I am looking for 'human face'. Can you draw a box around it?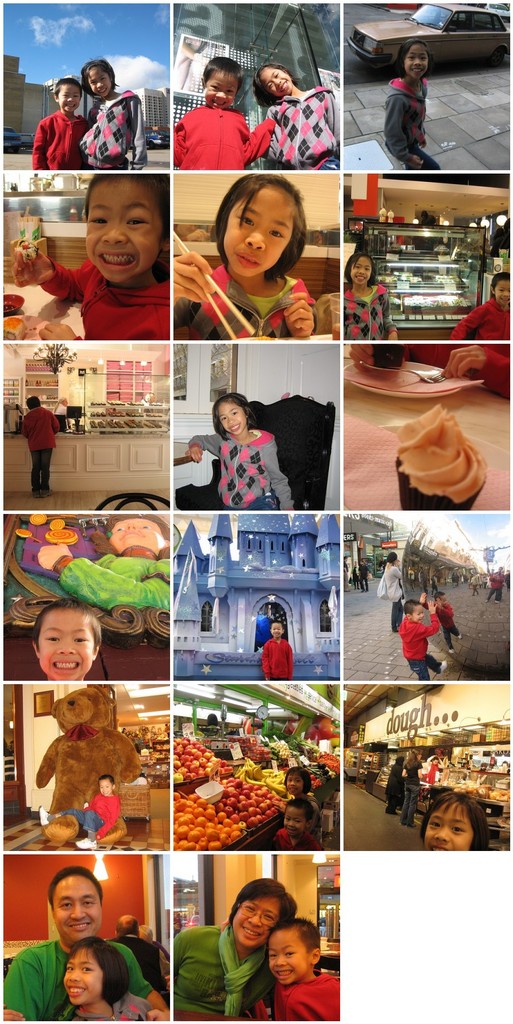
Sure, the bounding box is BBox(422, 801, 474, 853).
